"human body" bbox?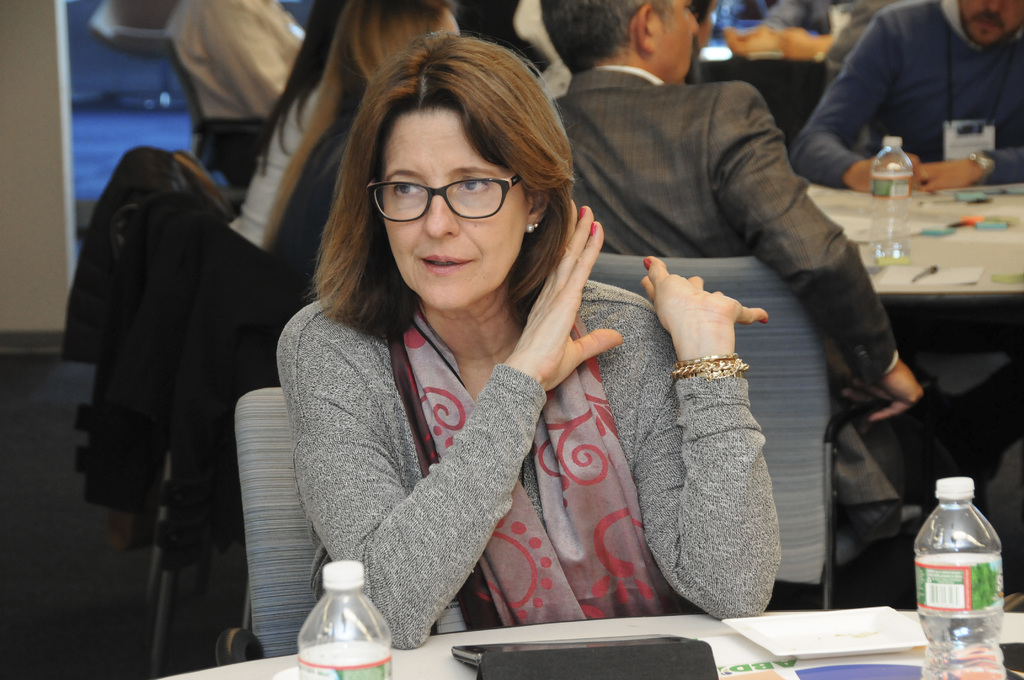
l=799, t=0, r=1023, b=514
